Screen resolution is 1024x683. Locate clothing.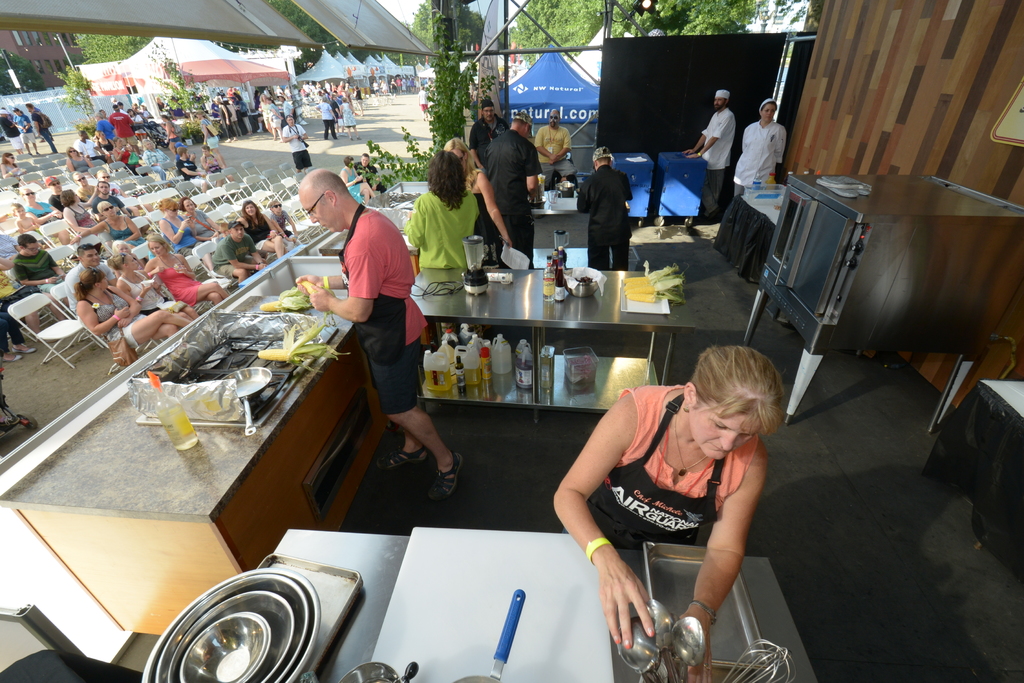
<region>76, 186, 96, 202</region>.
